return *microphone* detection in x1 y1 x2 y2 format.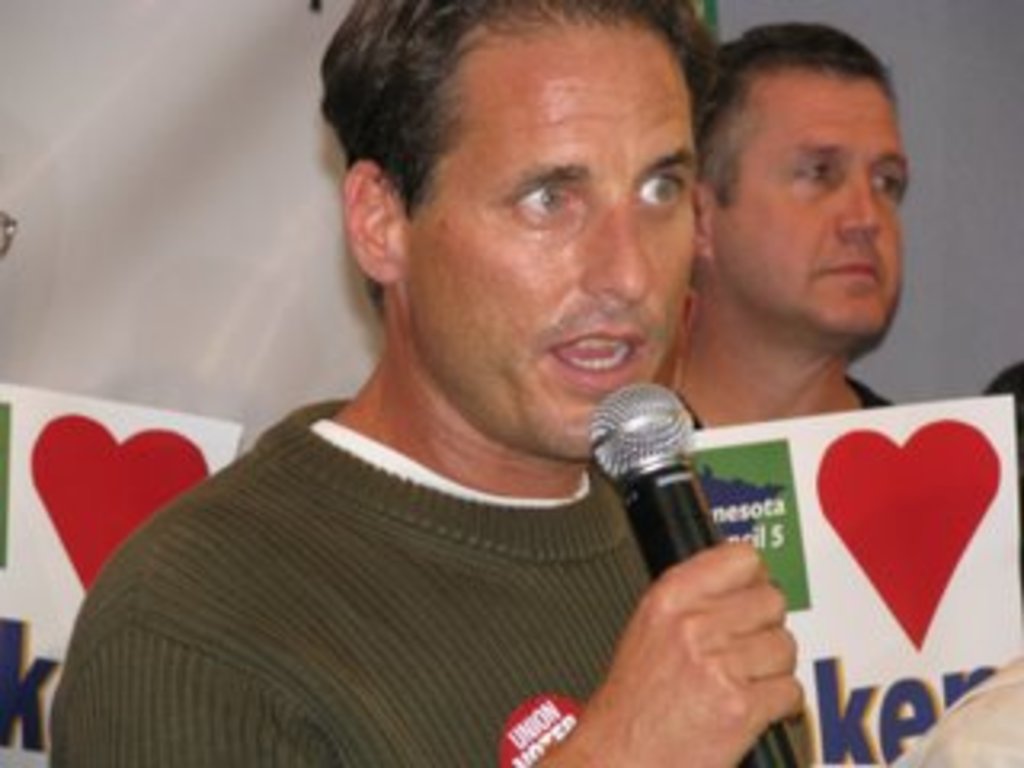
586 381 800 765.
